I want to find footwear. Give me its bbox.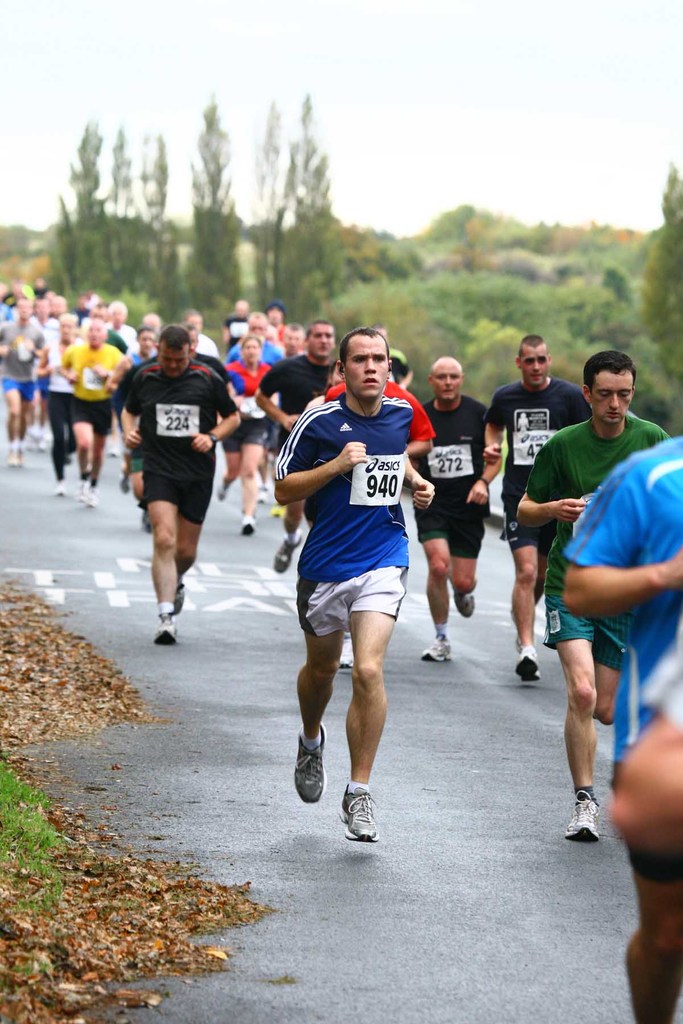
(290, 718, 325, 806).
